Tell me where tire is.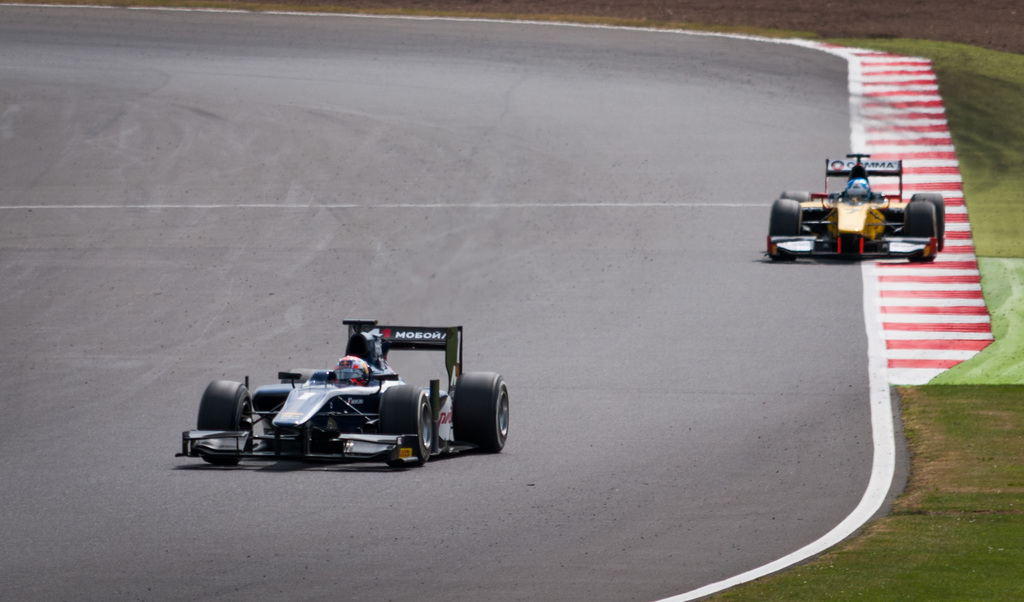
tire is at box=[451, 373, 517, 456].
